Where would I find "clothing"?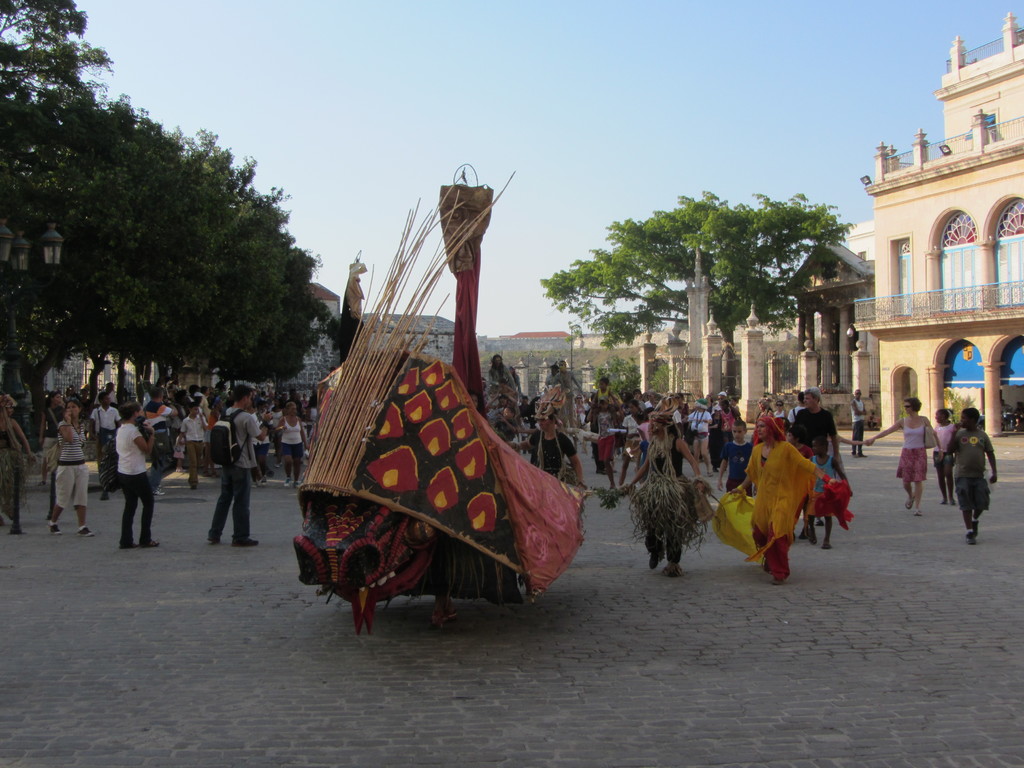
At <bbox>38, 406, 57, 467</bbox>.
